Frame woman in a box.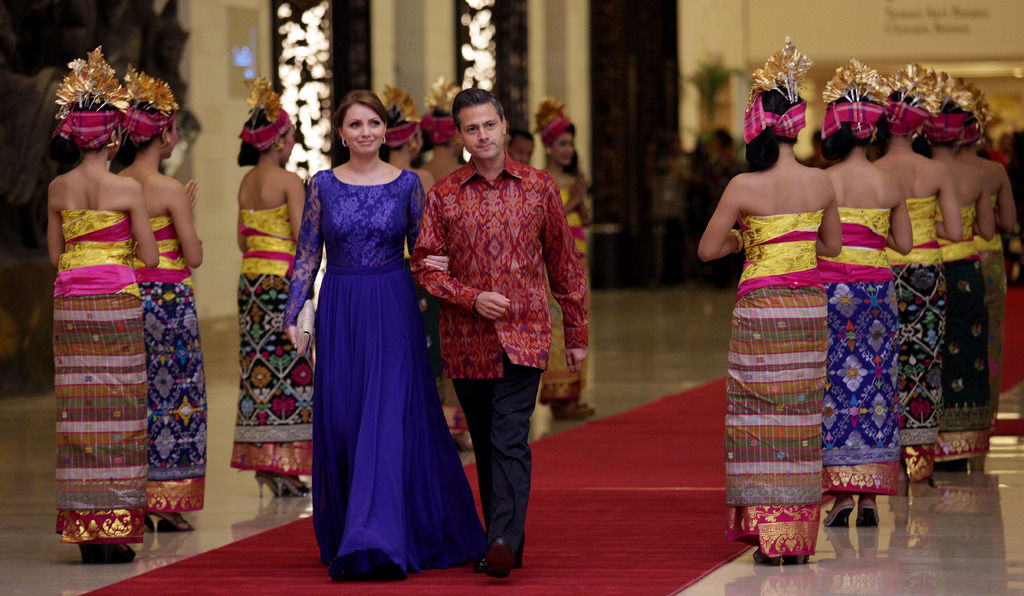
113 62 207 535.
